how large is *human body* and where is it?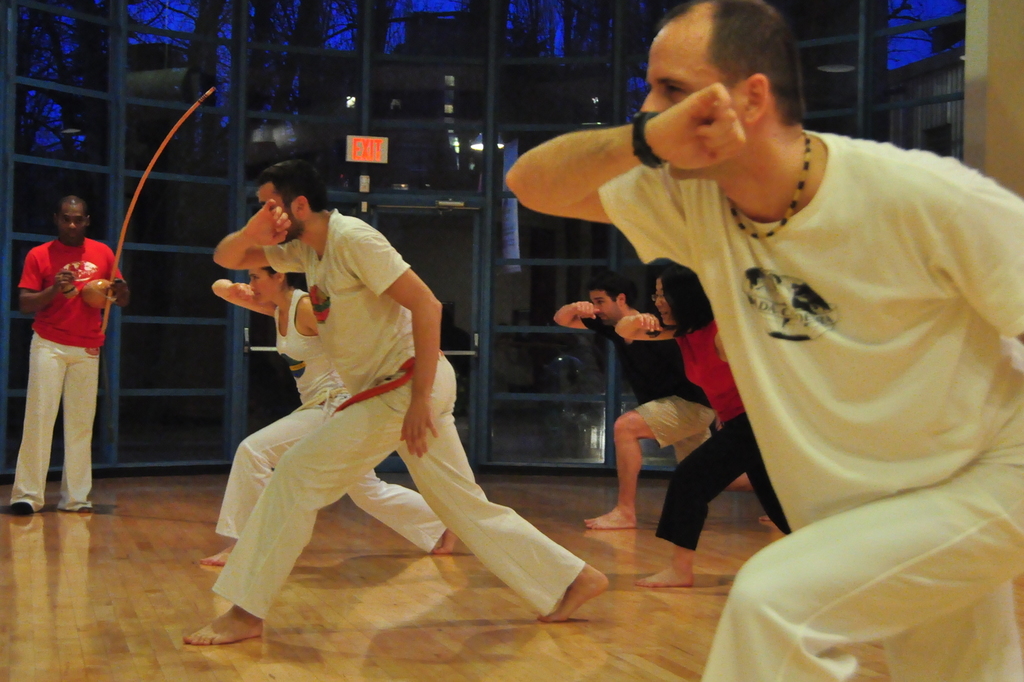
Bounding box: x1=5, y1=193, x2=133, y2=513.
